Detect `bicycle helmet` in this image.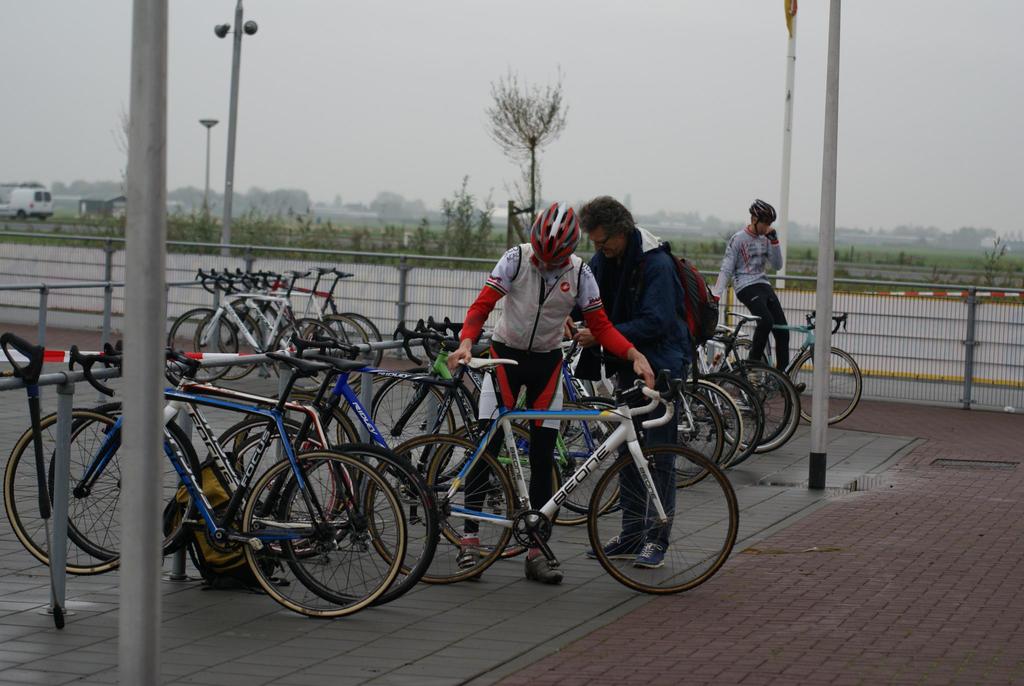
Detection: [527, 202, 582, 277].
